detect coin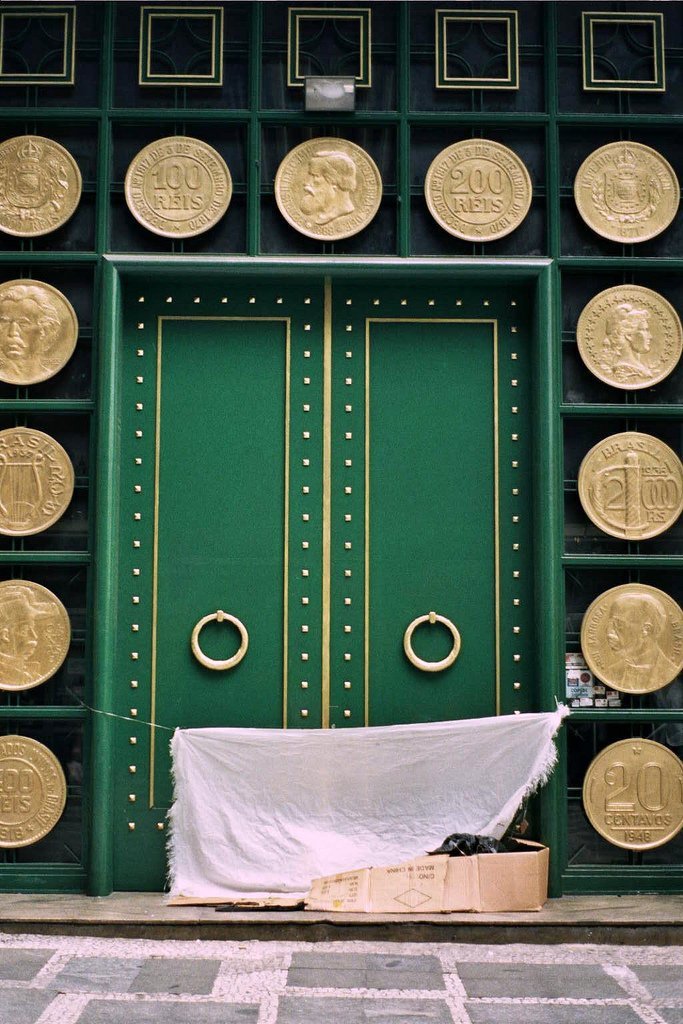
l=0, t=427, r=78, b=533
